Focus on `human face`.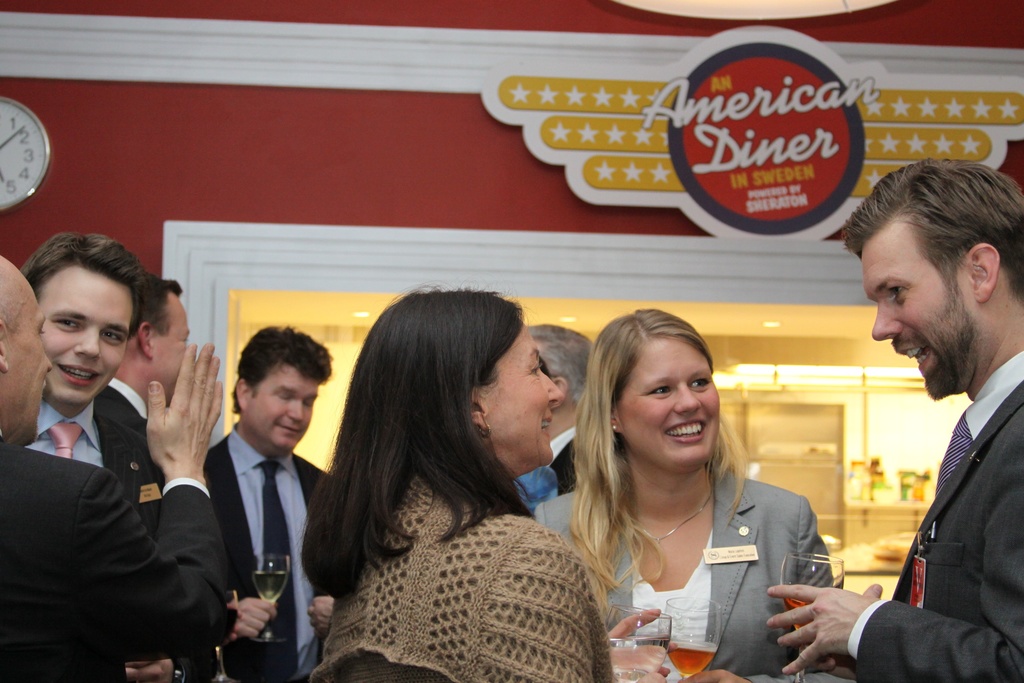
Focused at <region>477, 329, 565, 468</region>.
